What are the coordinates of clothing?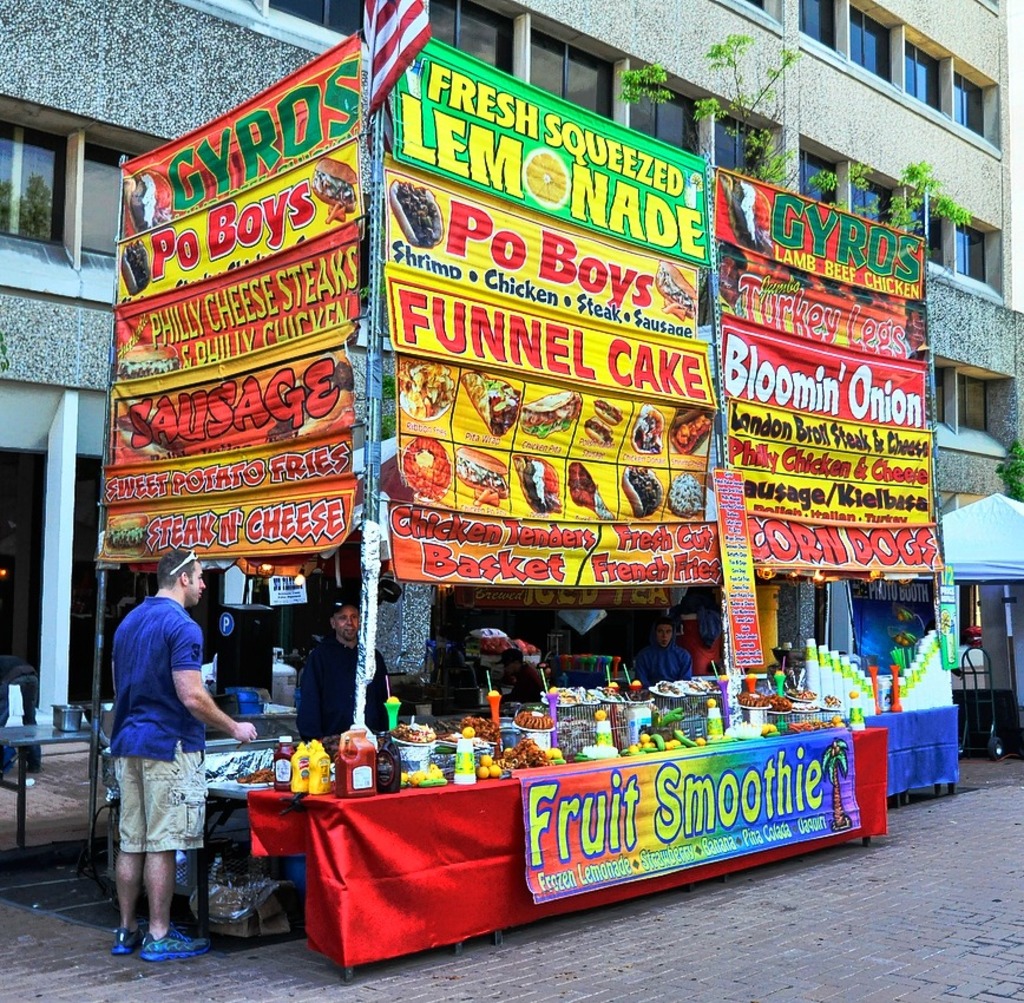
<box>101,570,249,950</box>.
